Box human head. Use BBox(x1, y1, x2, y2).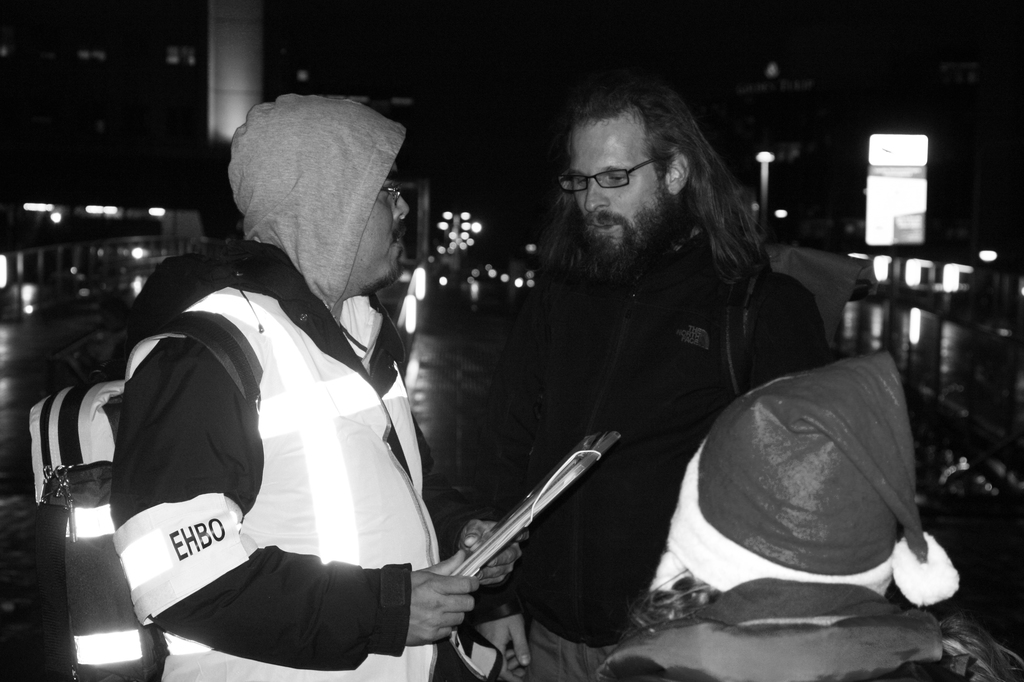
BBox(547, 83, 726, 287).
